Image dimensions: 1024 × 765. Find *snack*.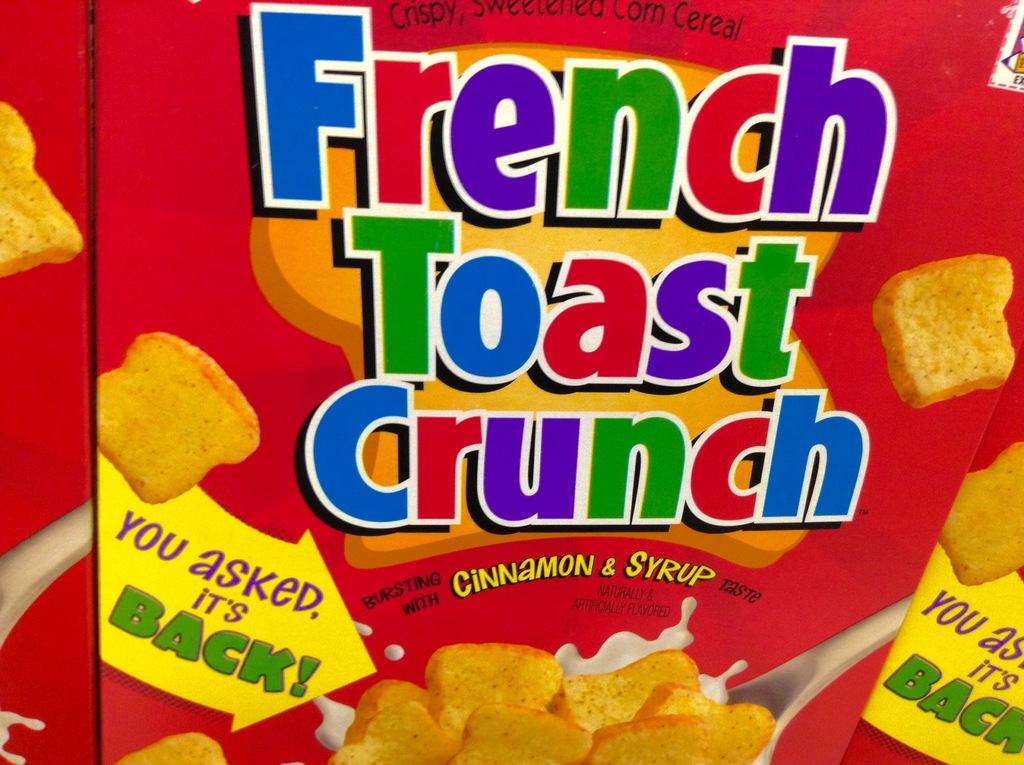
[left=121, top=736, right=229, bottom=764].
